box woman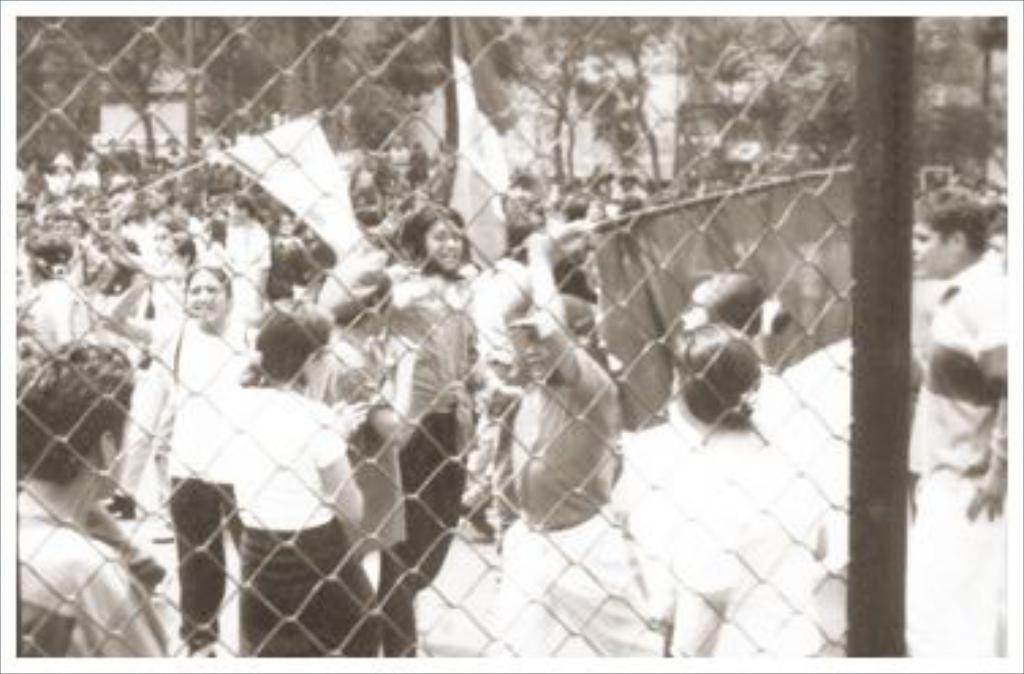
pyautogui.locateOnScreen(117, 261, 244, 663)
